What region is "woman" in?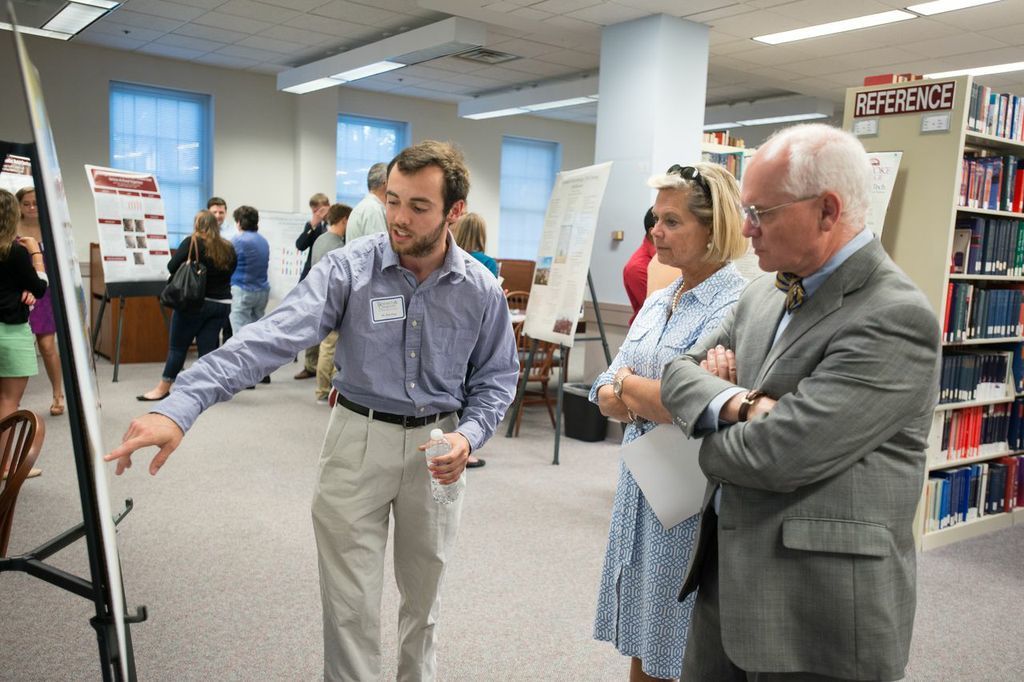
(595,145,757,681).
